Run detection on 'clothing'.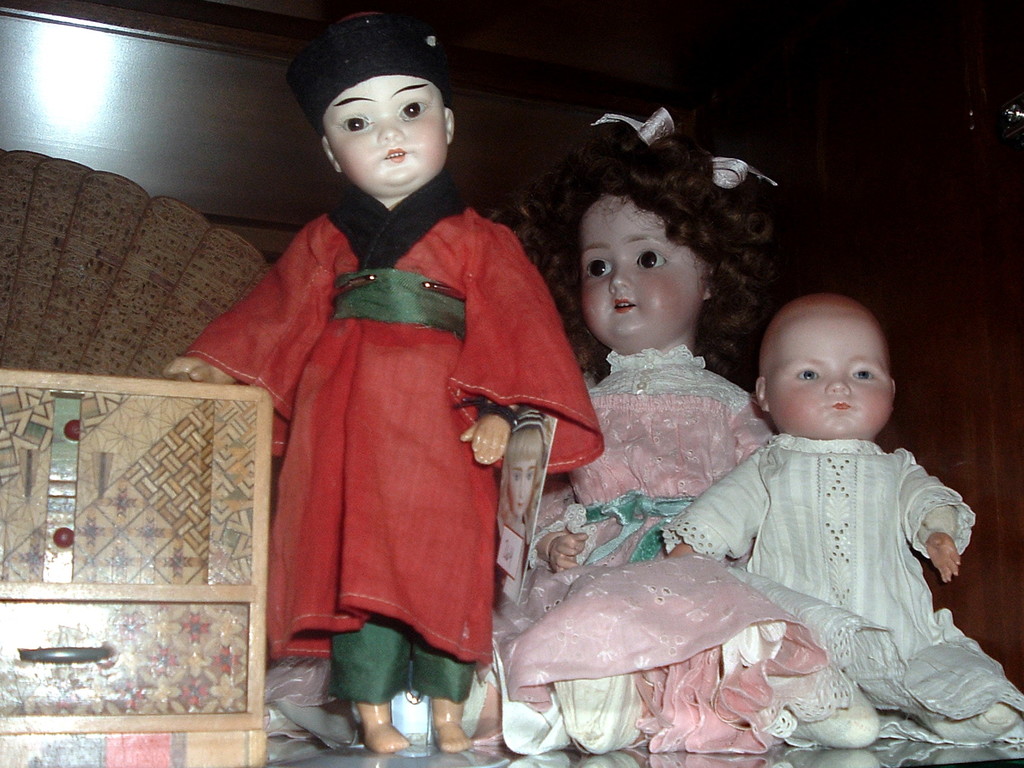
Result: <box>519,363,826,758</box>.
